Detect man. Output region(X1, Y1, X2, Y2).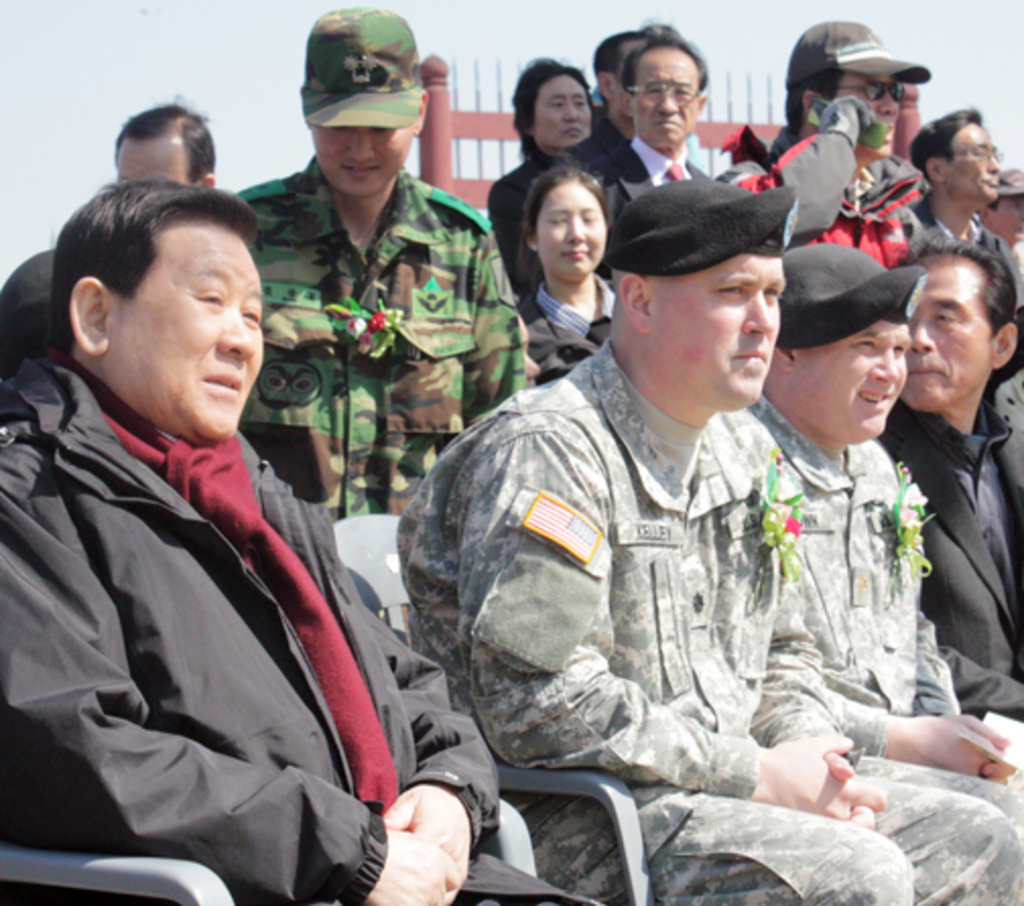
region(0, 183, 620, 904).
